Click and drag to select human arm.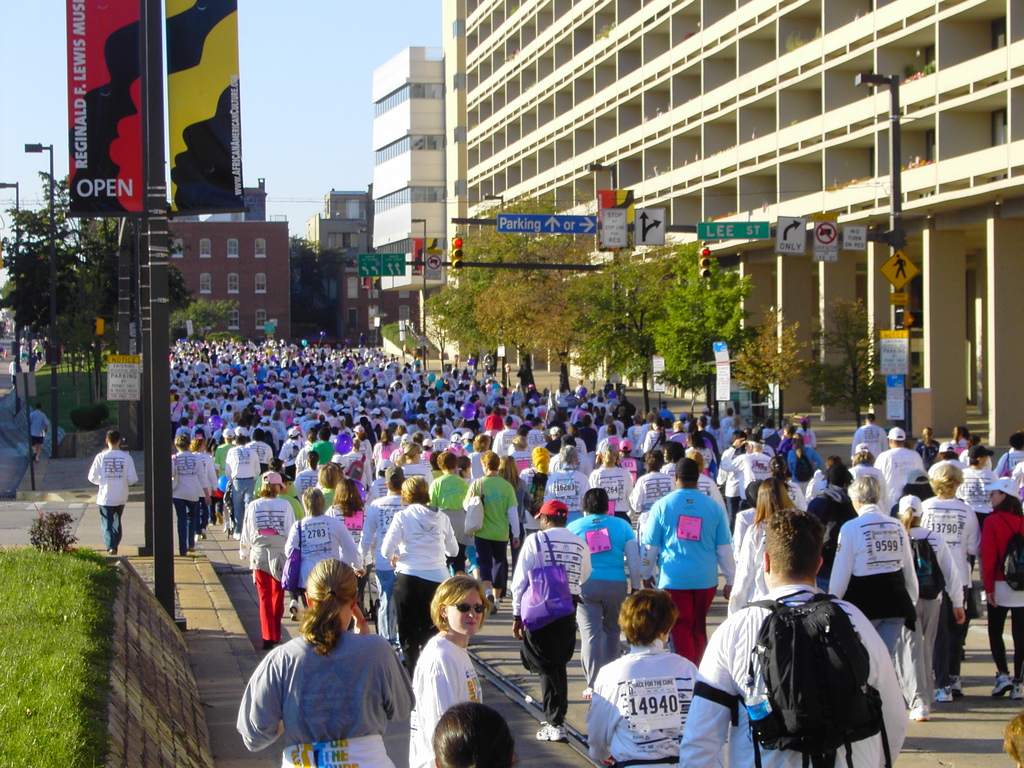
Selection: detection(41, 412, 52, 435).
